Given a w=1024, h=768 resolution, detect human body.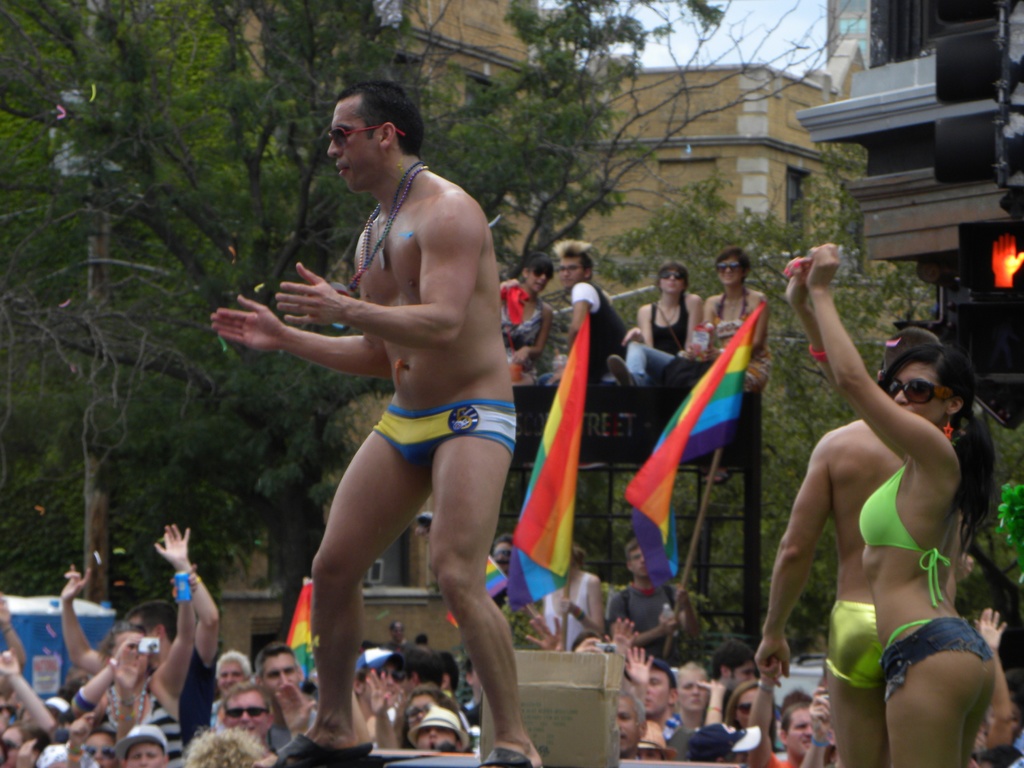
(left=493, top=251, right=547, bottom=385).
